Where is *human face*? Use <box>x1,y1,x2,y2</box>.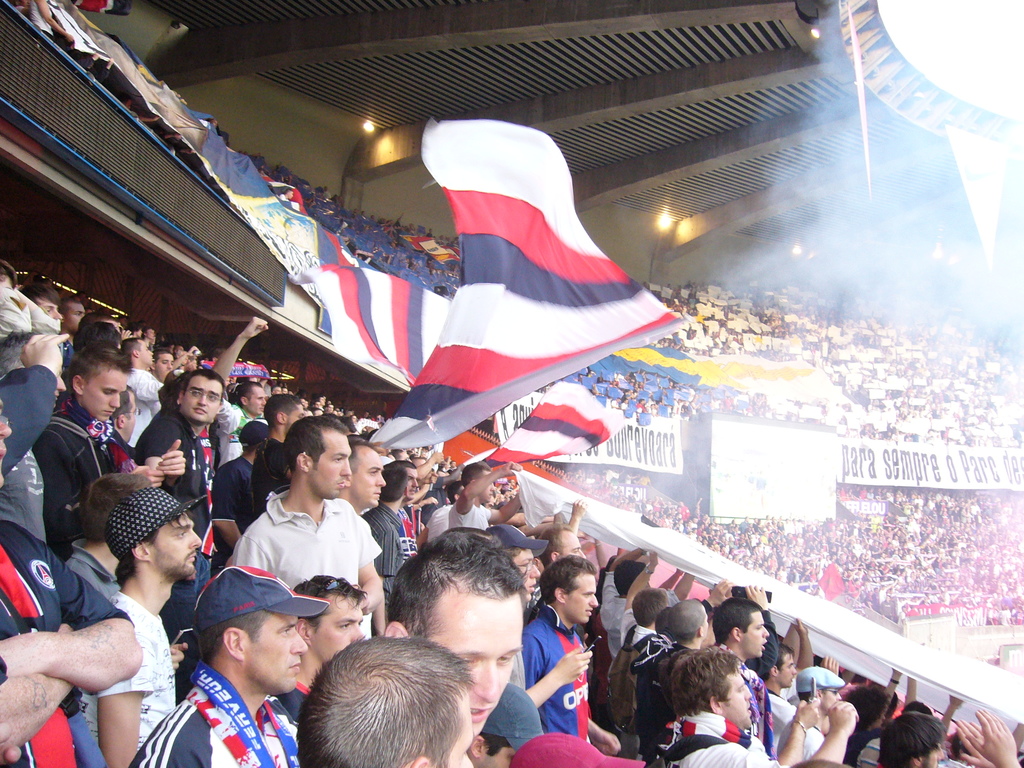
<box>312,430,355,502</box>.
